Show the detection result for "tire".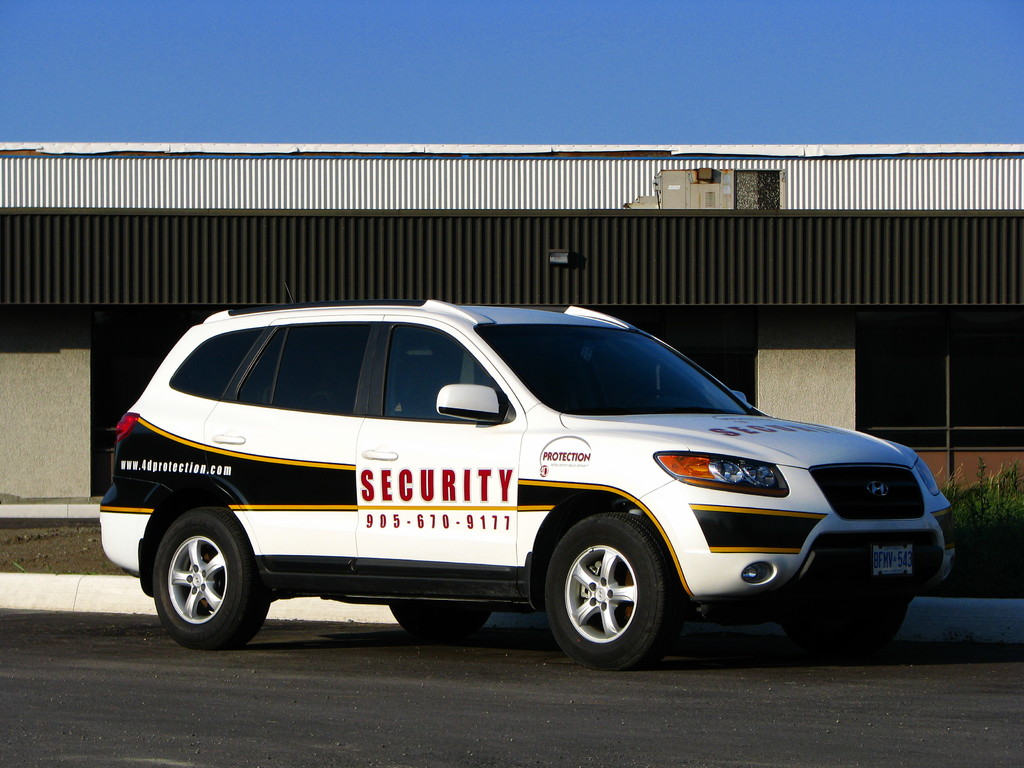
Rect(535, 521, 679, 666).
